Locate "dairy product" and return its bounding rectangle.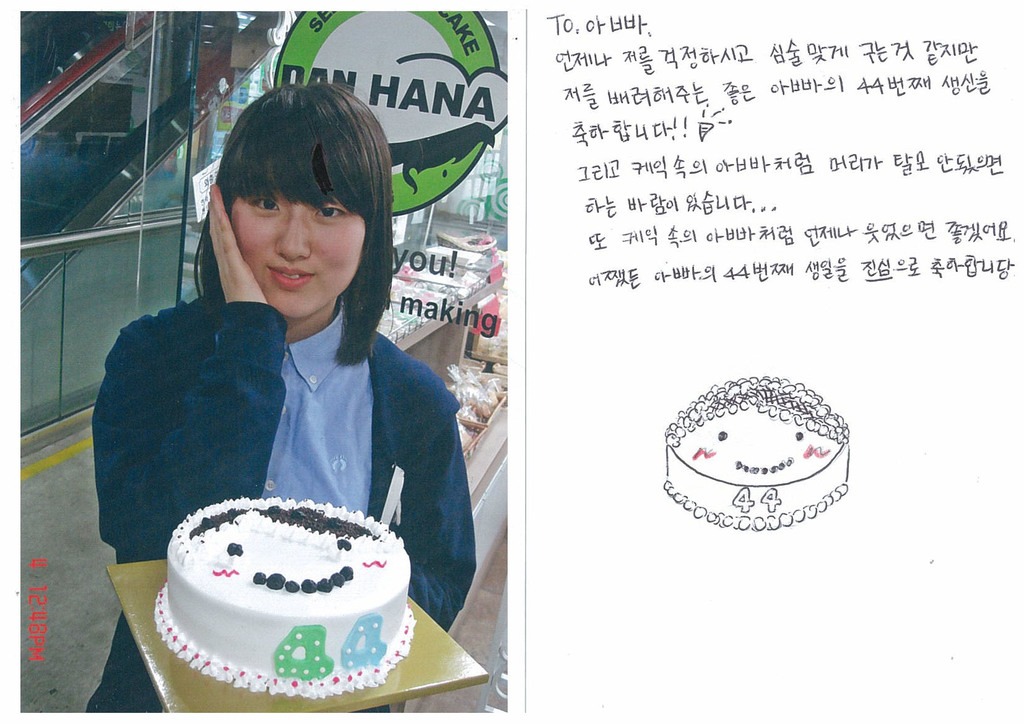
[671,362,861,529].
